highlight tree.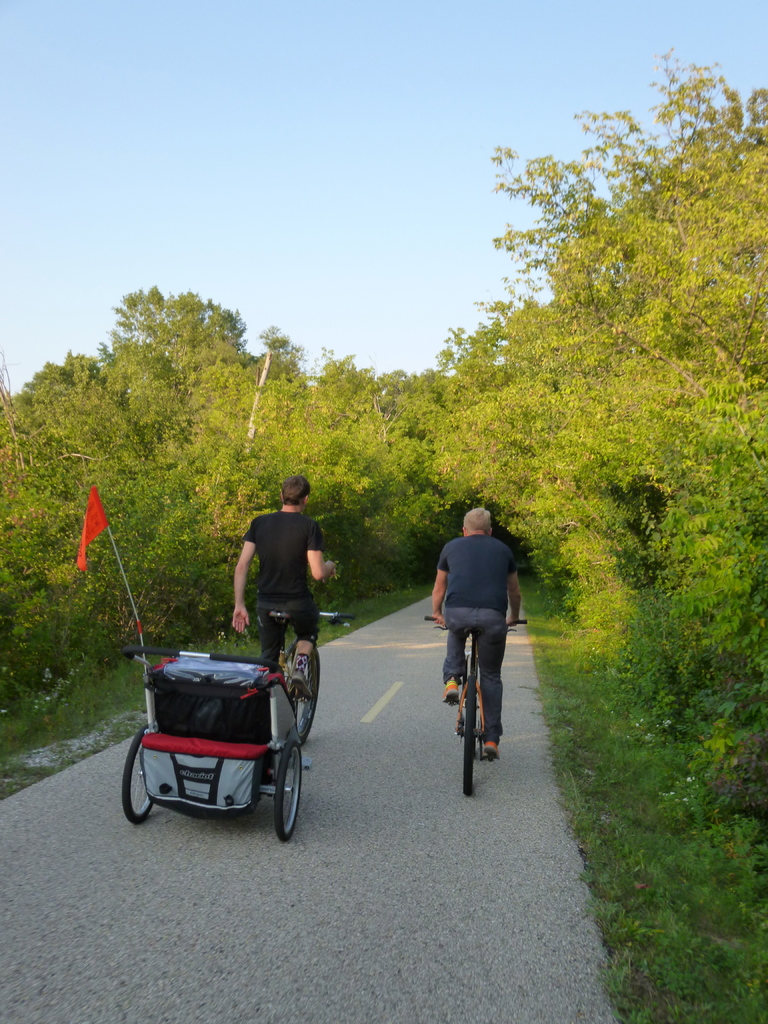
Highlighted region: x1=402, y1=42, x2=767, y2=552.
